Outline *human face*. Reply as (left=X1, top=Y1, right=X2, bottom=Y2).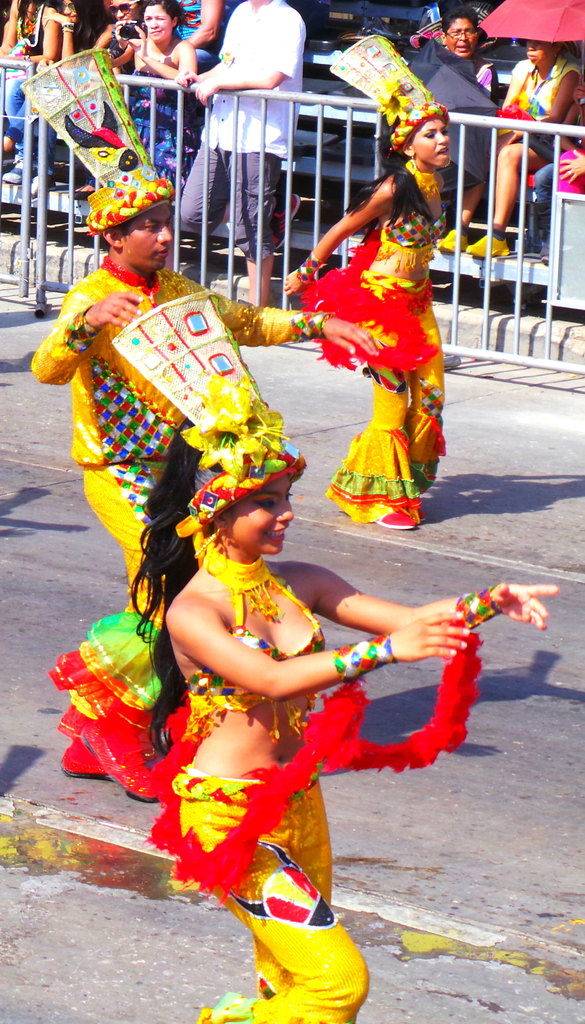
(left=443, top=19, right=476, bottom=59).
